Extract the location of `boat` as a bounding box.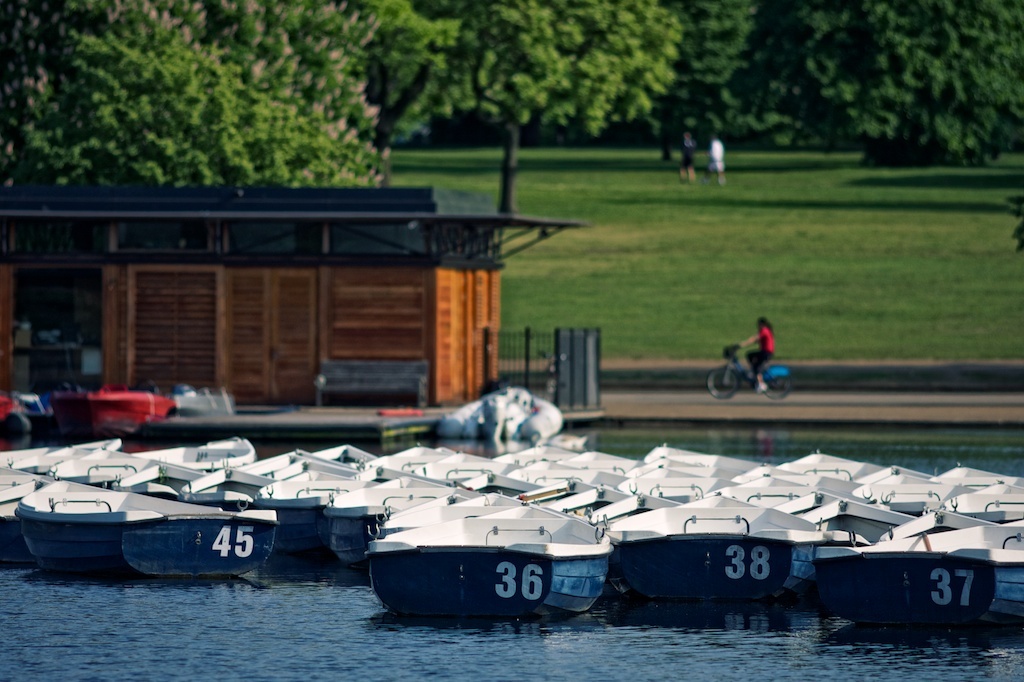
rect(349, 463, 631, 621).
